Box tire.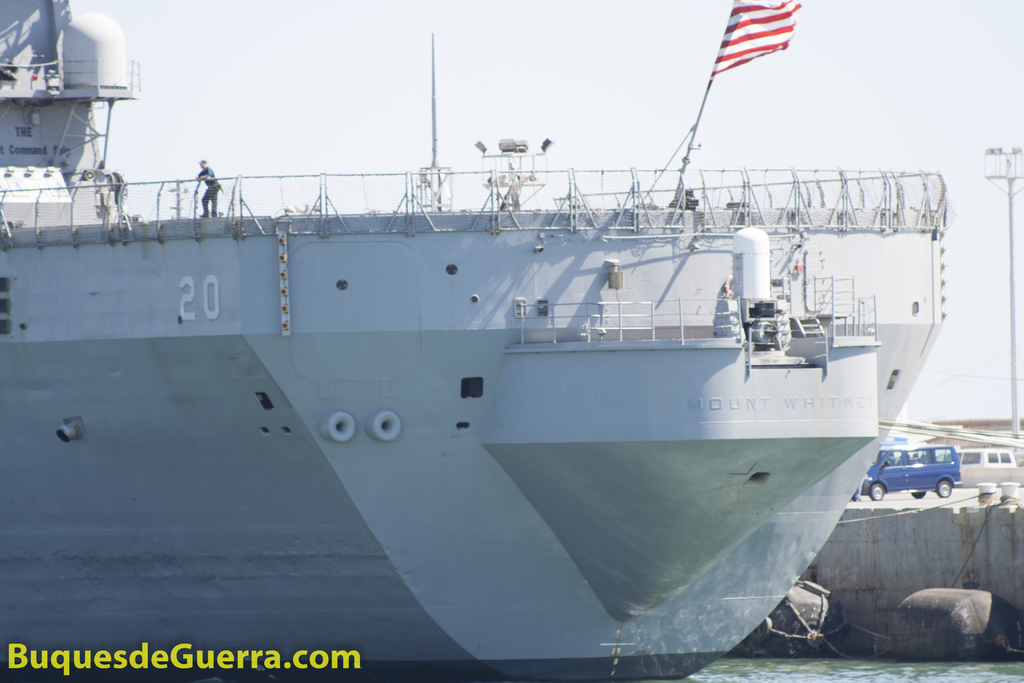
region(906, 491, 927, 501).
